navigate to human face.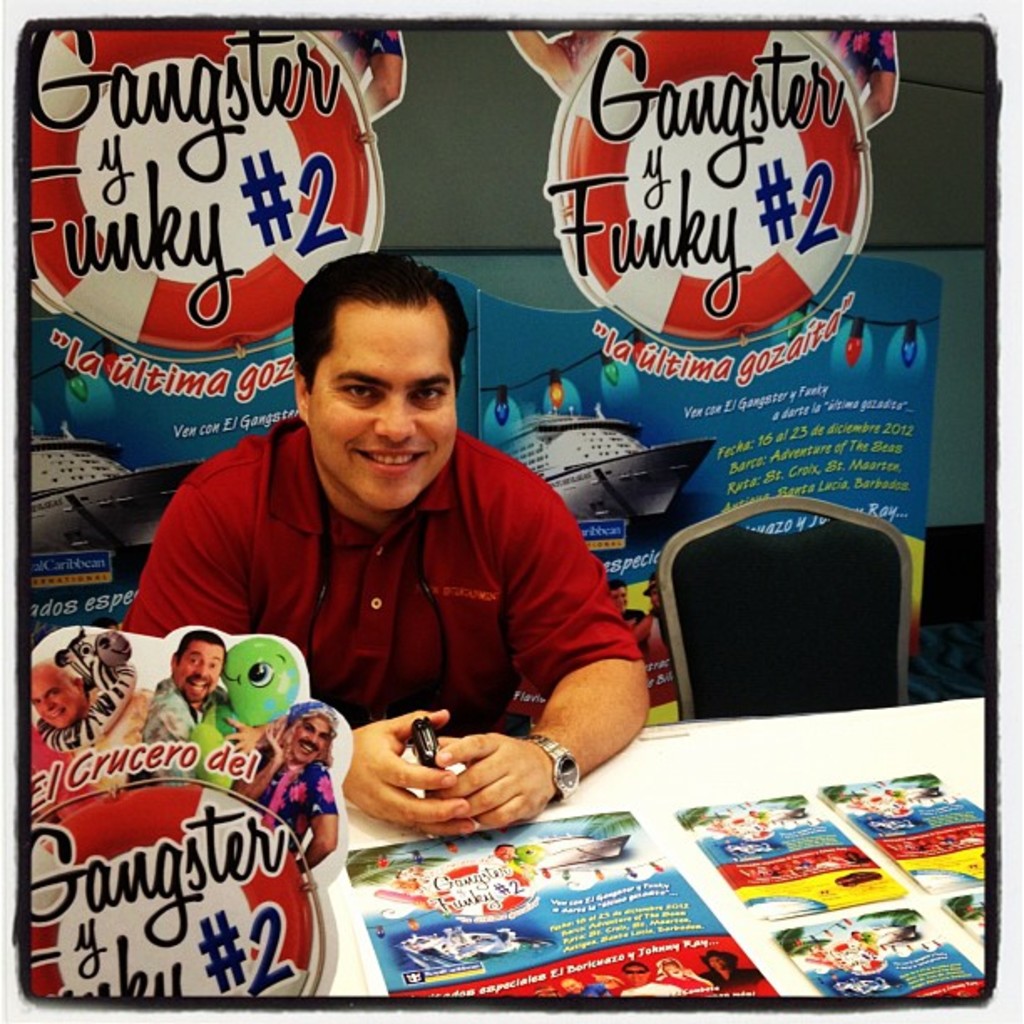
Navigation target: detection(562, 979, 584, 996).
